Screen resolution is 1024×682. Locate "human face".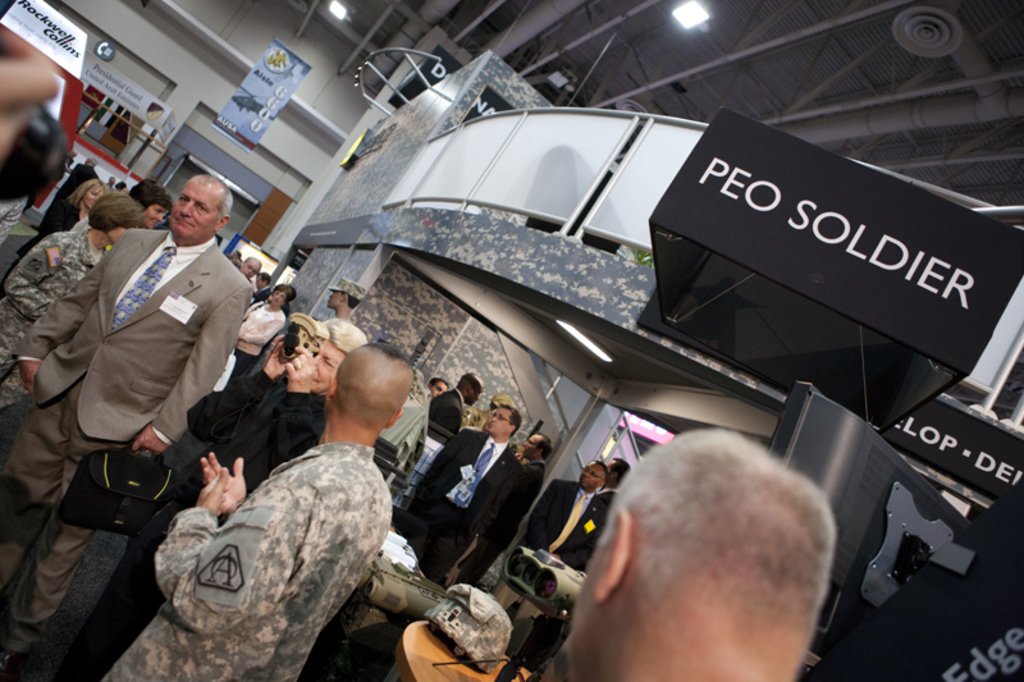
l=110, t=224, r=129, b=246.
